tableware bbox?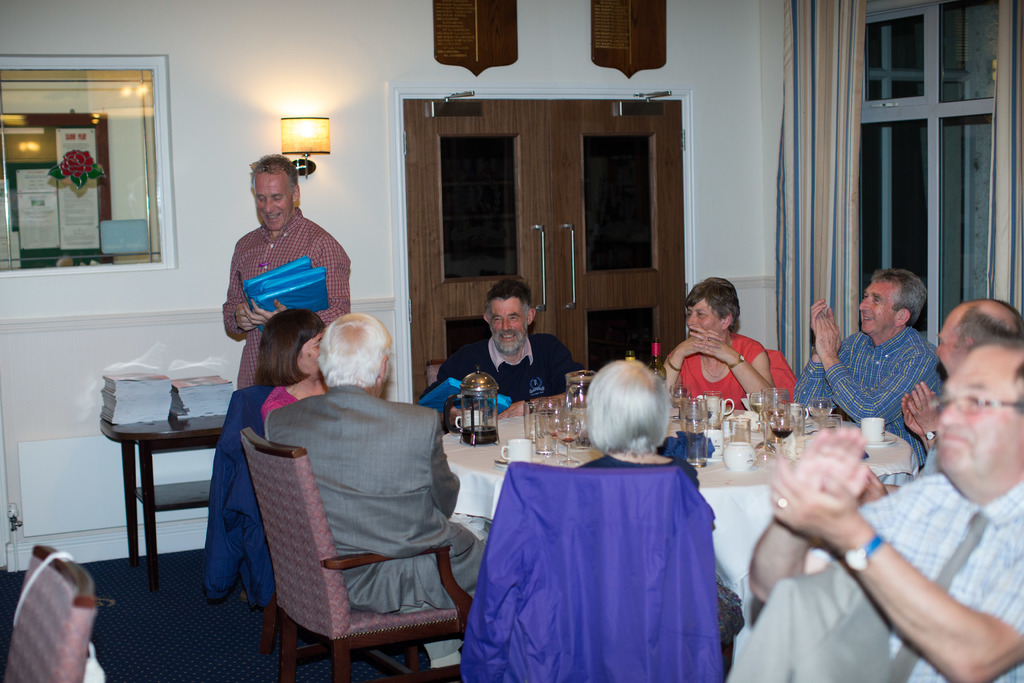
545, 402, 566, 460
